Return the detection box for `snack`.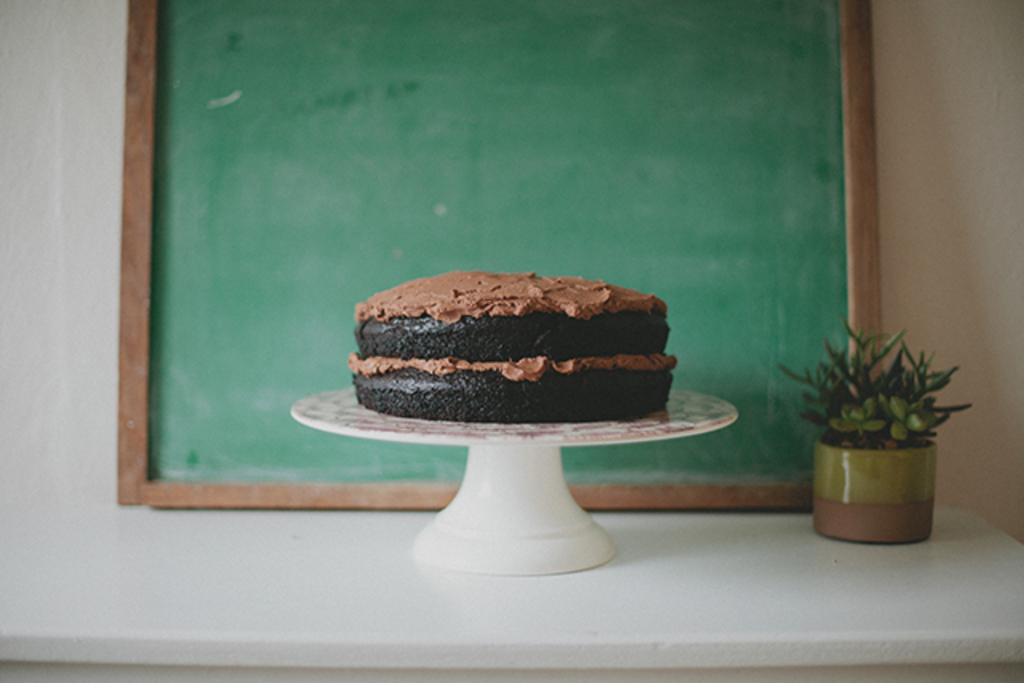
[x1=344, y1=262, x2=686, y2=427].
